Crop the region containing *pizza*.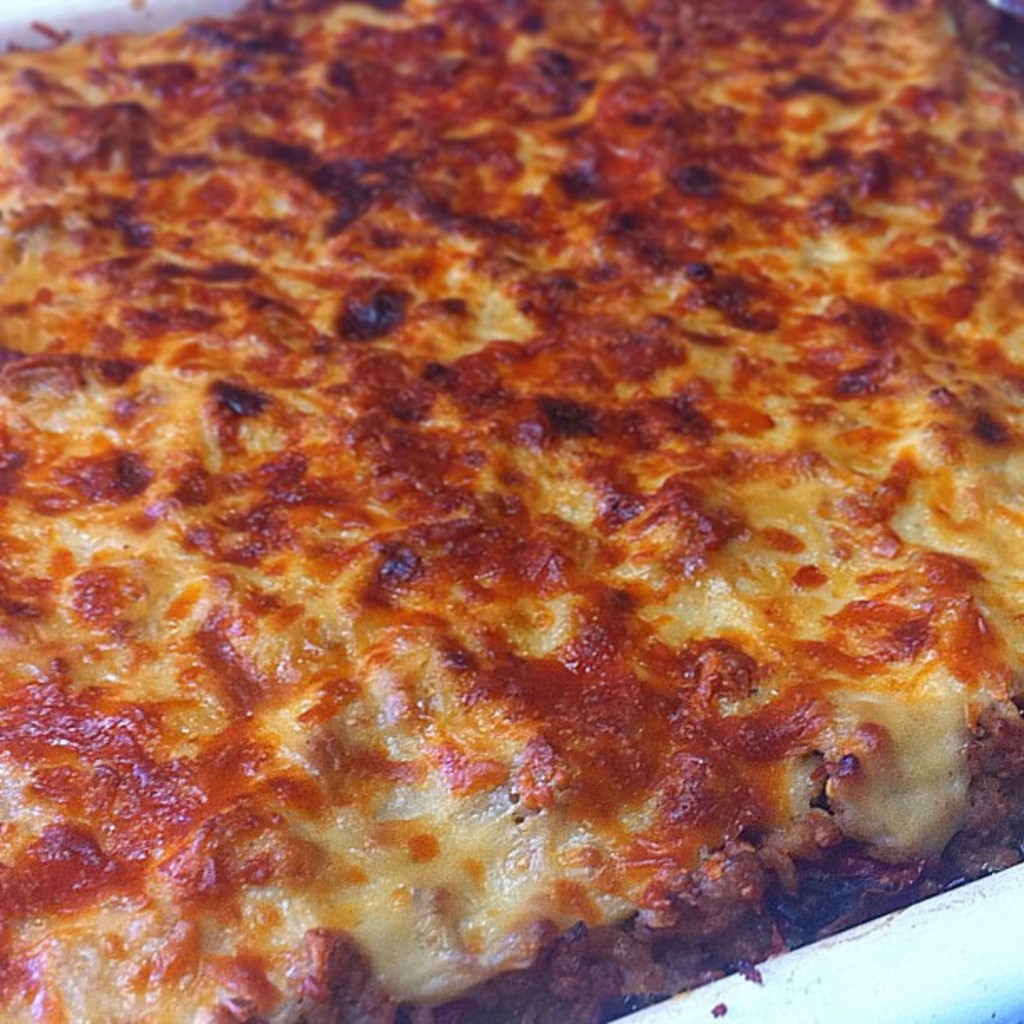
Crop region: left=0, top=3, right=1022, bottom=1022.
